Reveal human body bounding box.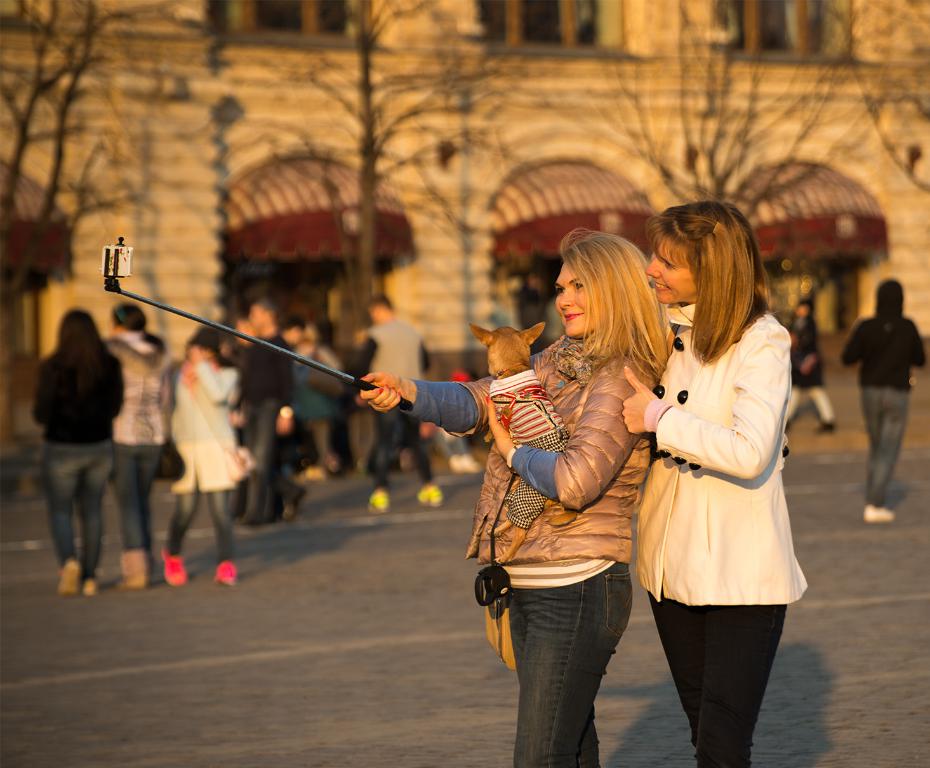
Revealed: 362:326:661:767.
